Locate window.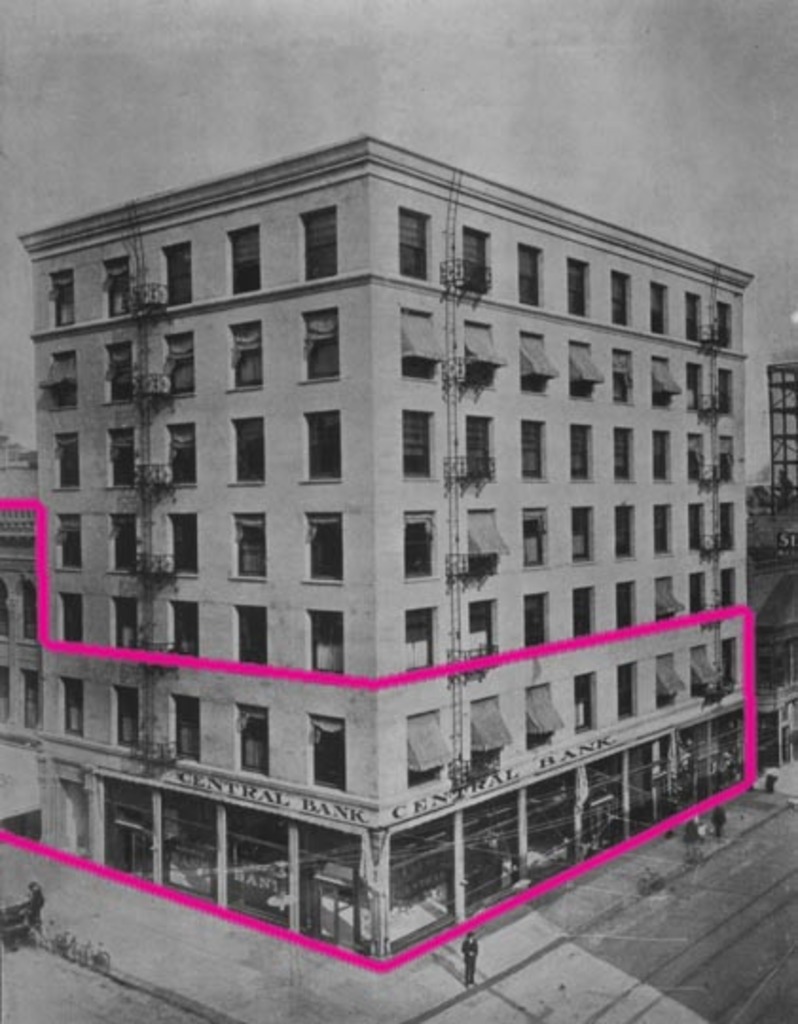
Bounding box: x1=167, y1=599, x2=201, y2=658.
